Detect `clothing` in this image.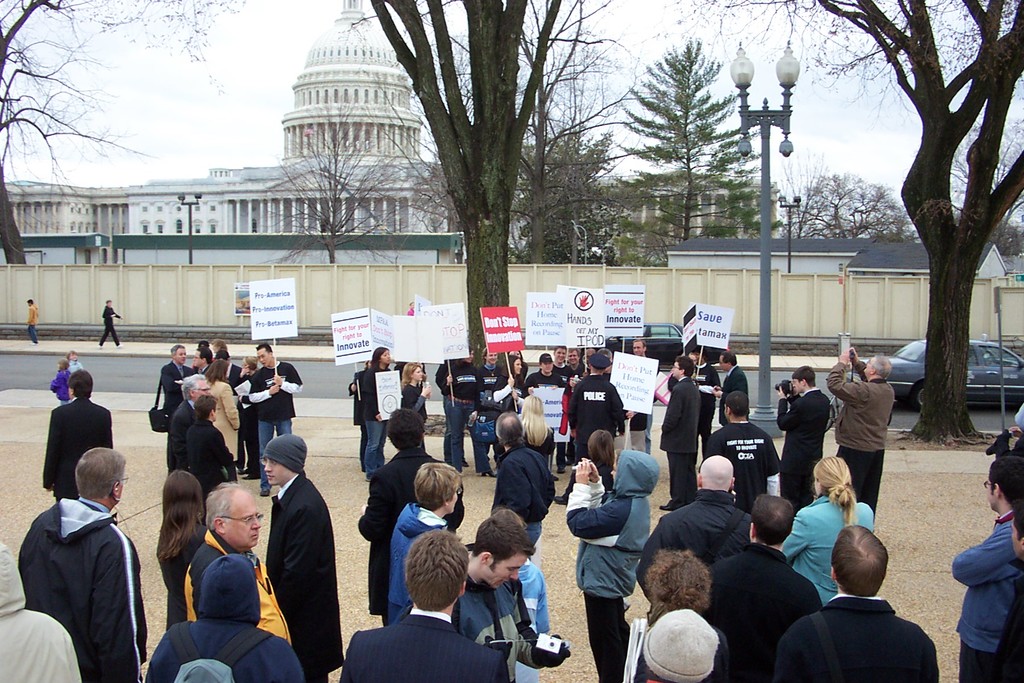
Detection: locate(159, 361, 304, 522).
